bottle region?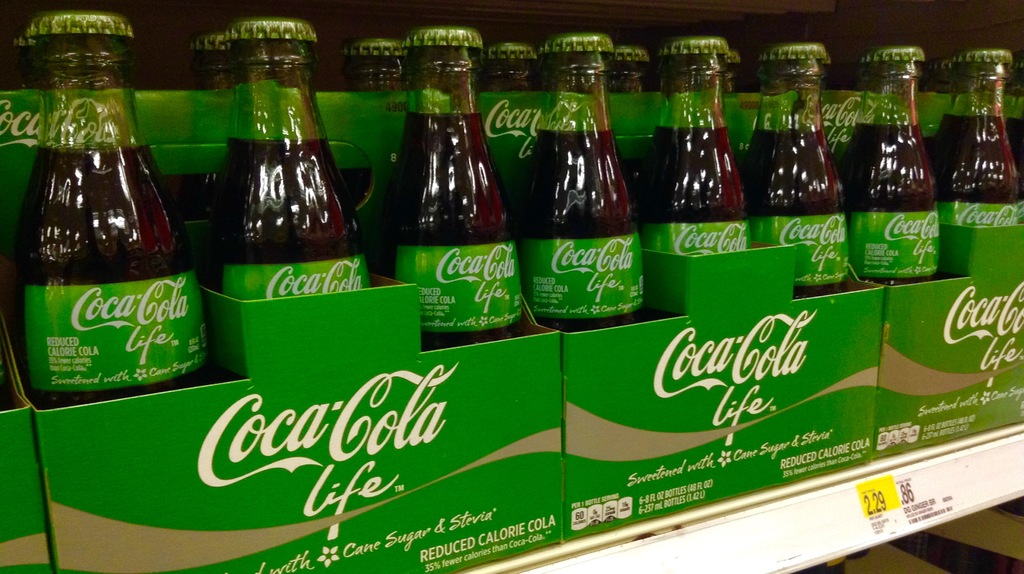
detection(720, 44, 859, 293)
